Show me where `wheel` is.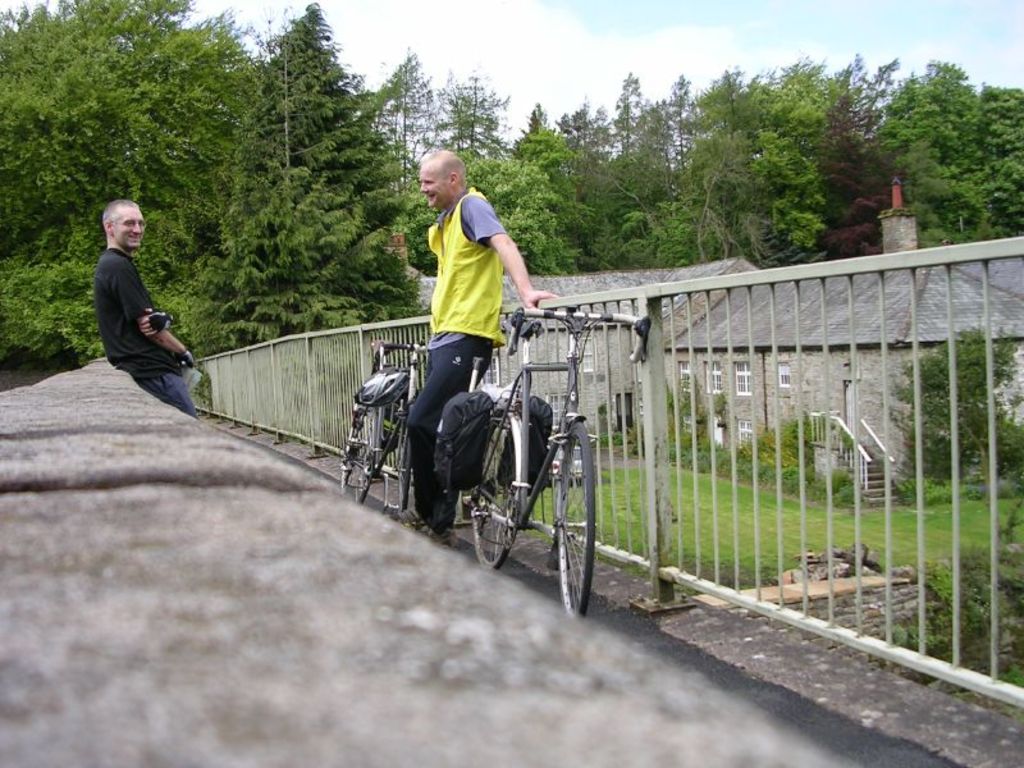
`wheel` is at [463, 406, 520, 573].
